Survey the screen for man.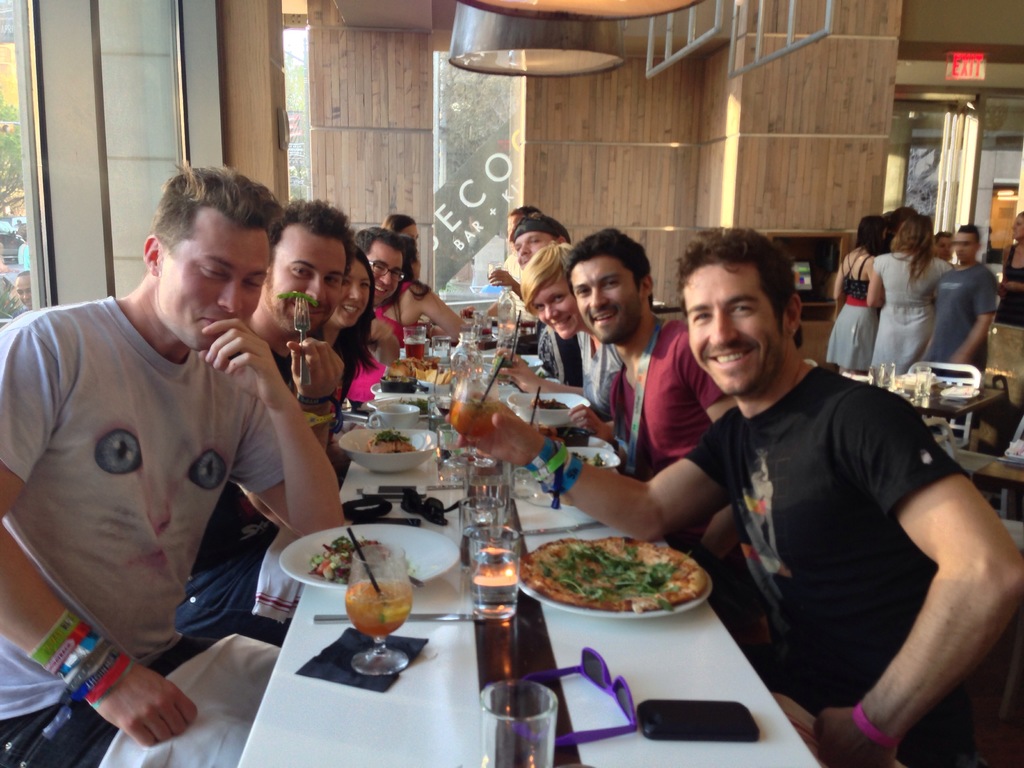
Survey found: left=351, top=223, right=417, bottom=307.
